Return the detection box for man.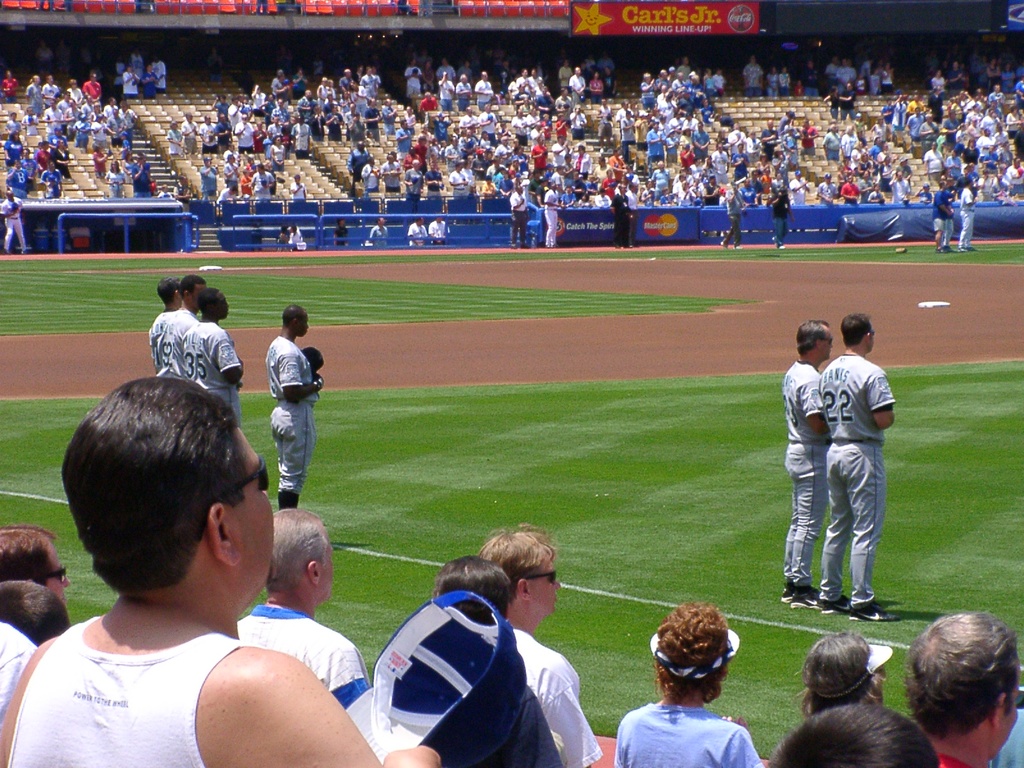
x1=509, y1=186, x2=530, y2=246.
